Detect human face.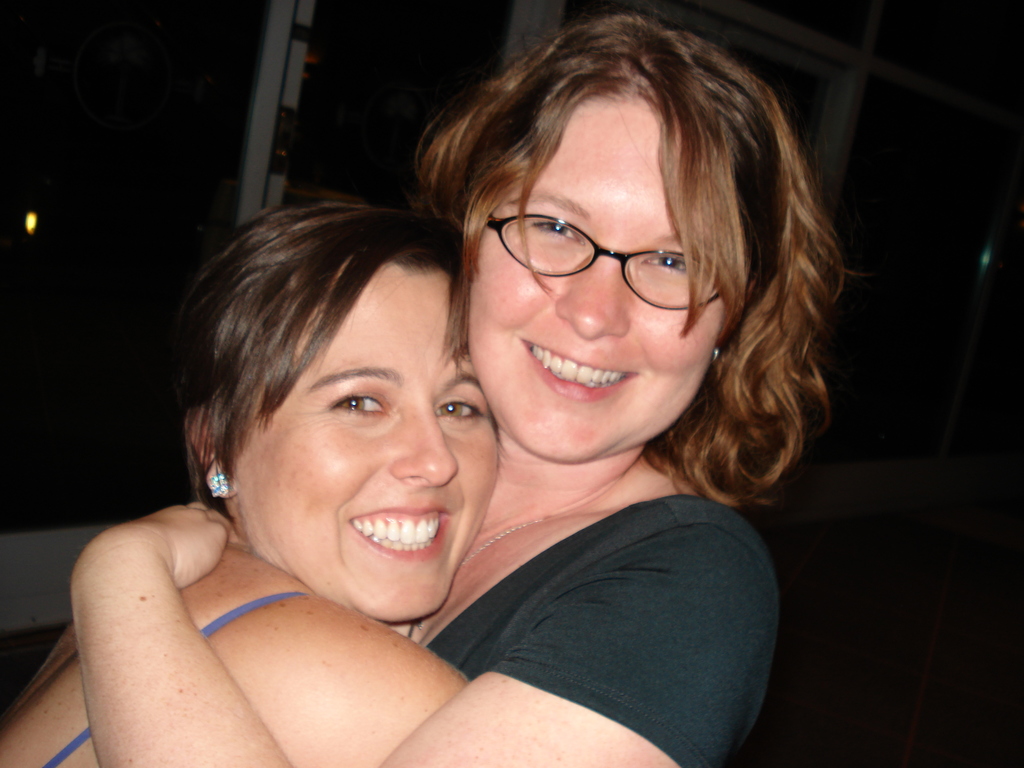
Detected at 465/97/724/466.
